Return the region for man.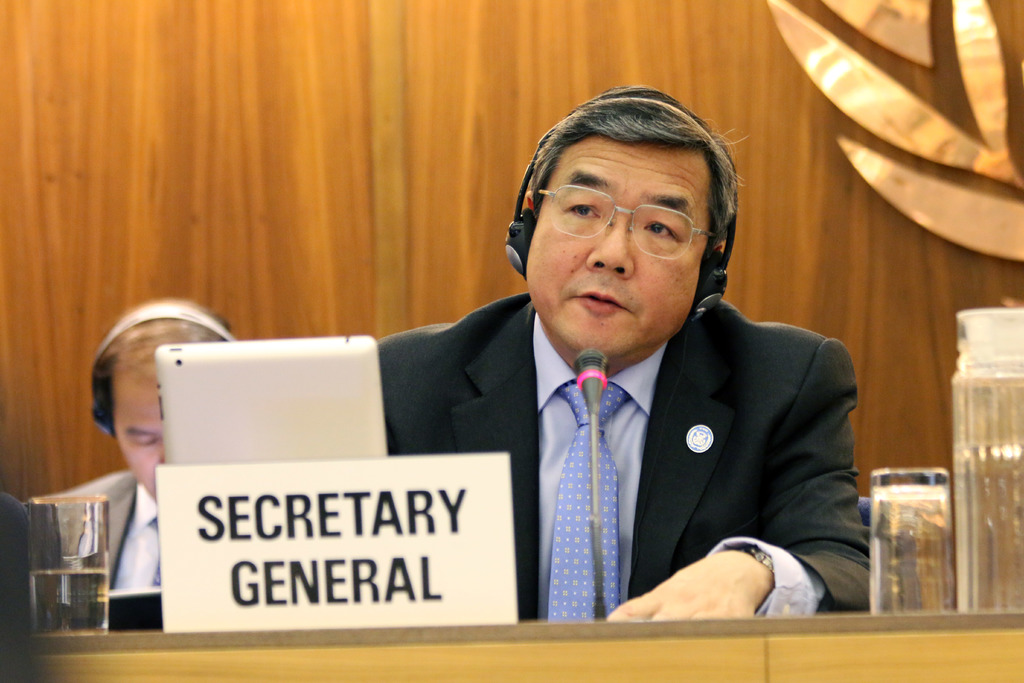
x1=9, y1=299, x2=255, y2=598.
